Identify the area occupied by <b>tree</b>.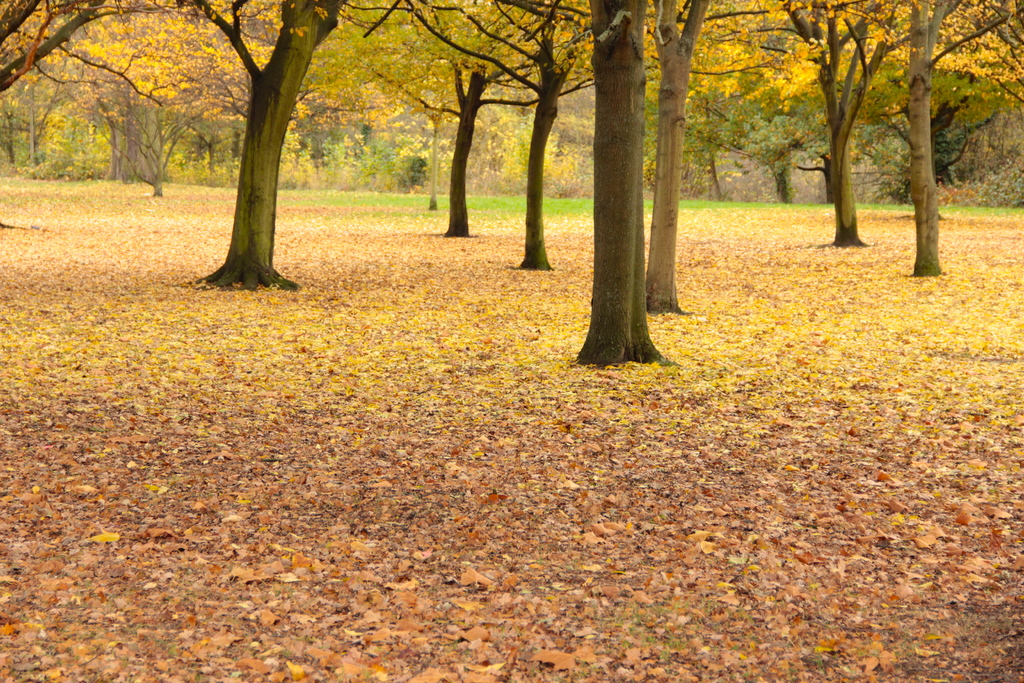
Area: 143,0,367,279.
